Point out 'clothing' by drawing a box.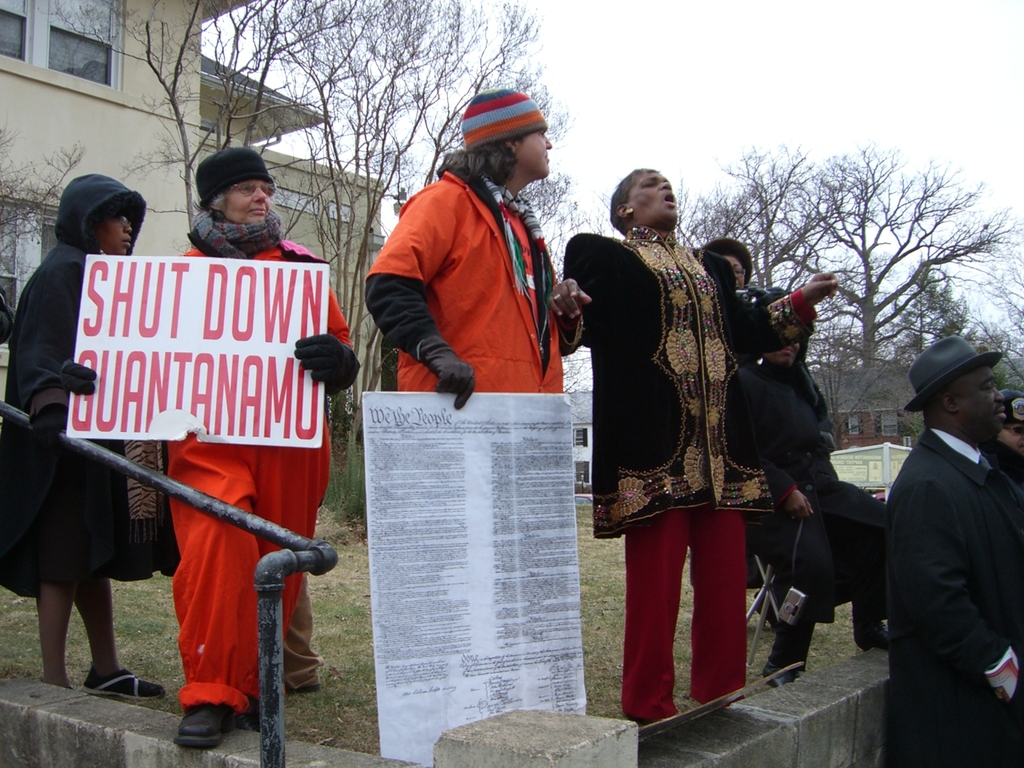
358 147 595 442.
